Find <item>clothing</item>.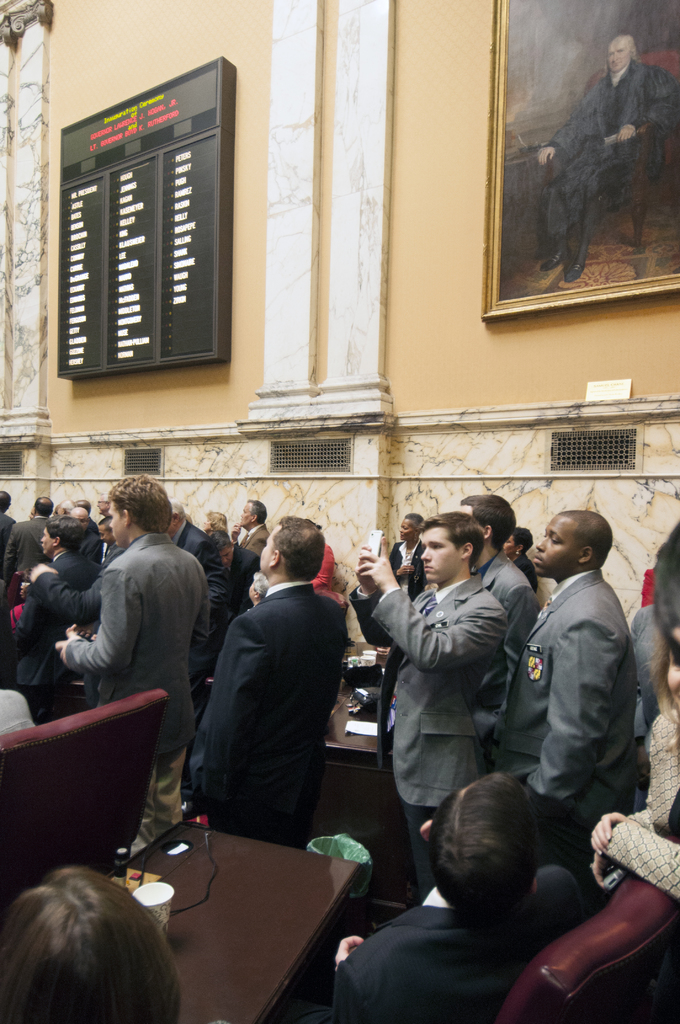
x1=386 y1=538 x2=428 y2=593.
